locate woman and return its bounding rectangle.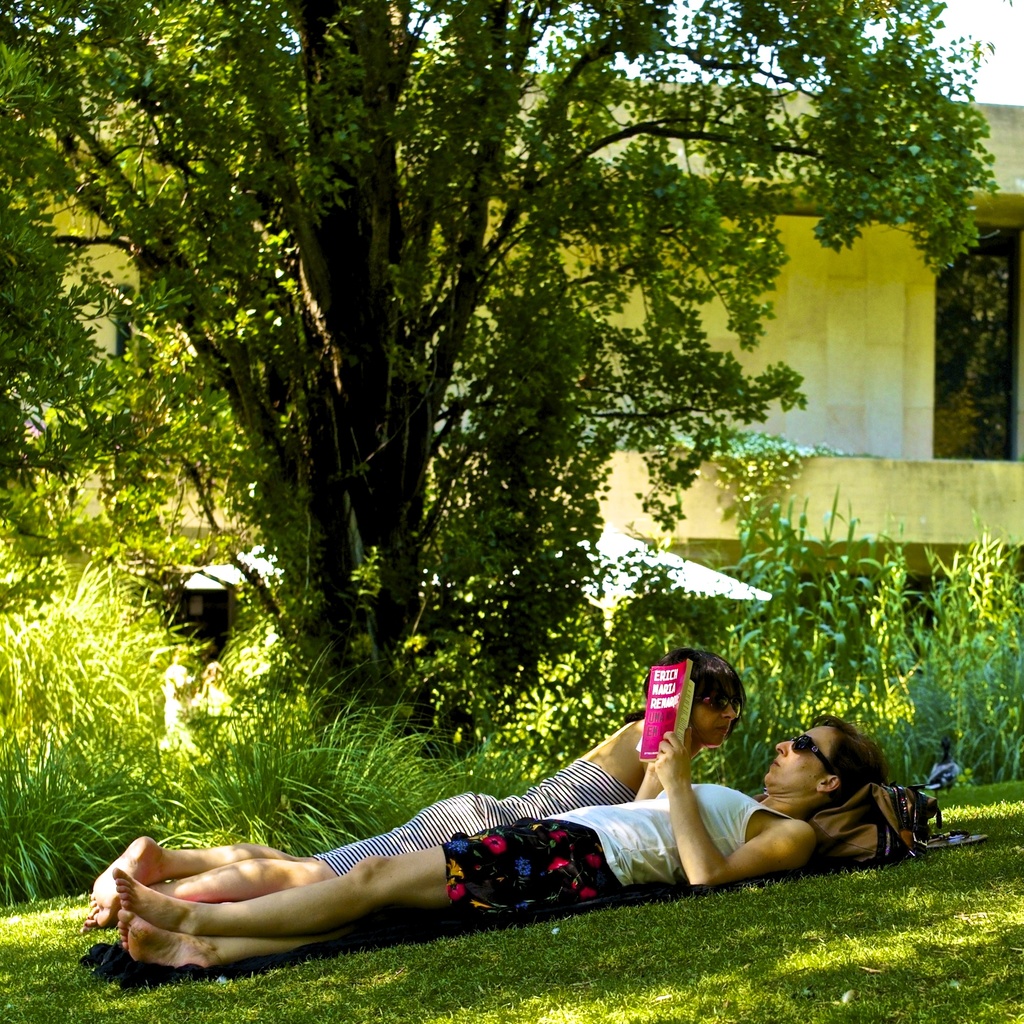
[left=109, top=707, right=886, bottom=968].
